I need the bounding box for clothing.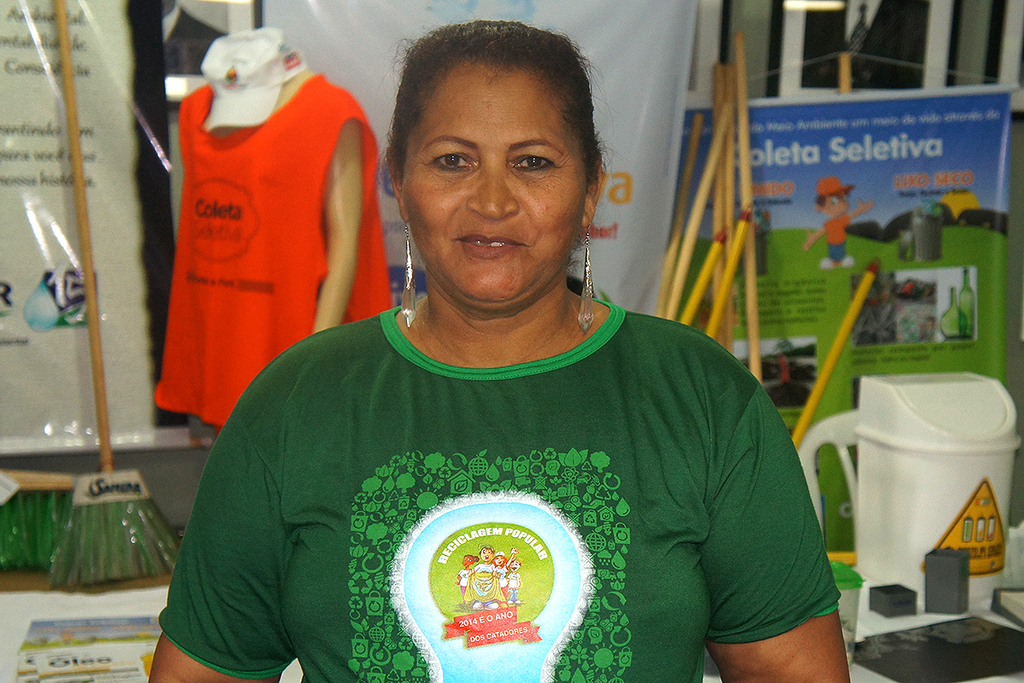
Here it is: (153,297,843,682).
